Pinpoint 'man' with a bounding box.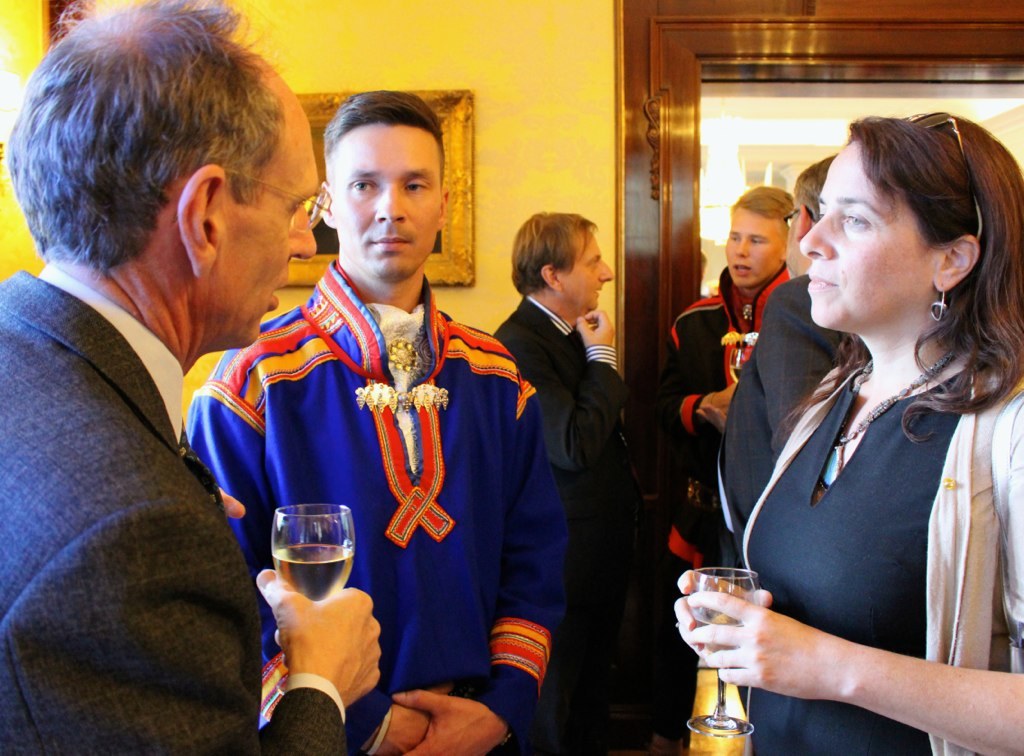
left=501, top=198, right=649, bottom=578.
